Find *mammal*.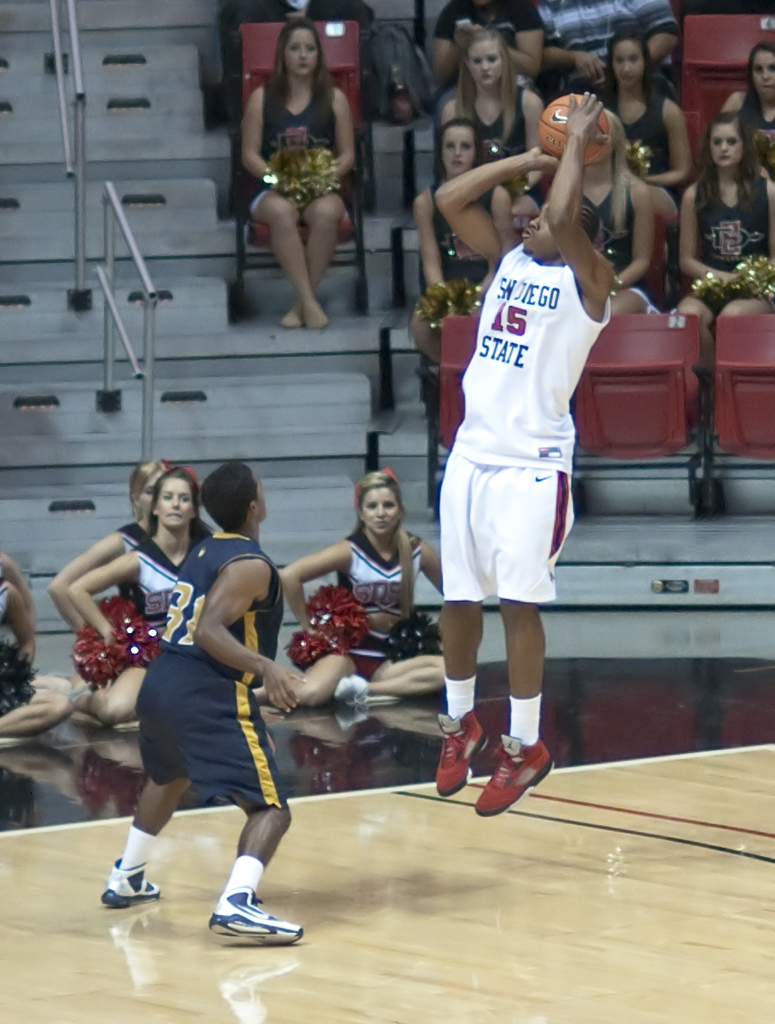
x1=253, y1=467, x2=444, y2=707.
